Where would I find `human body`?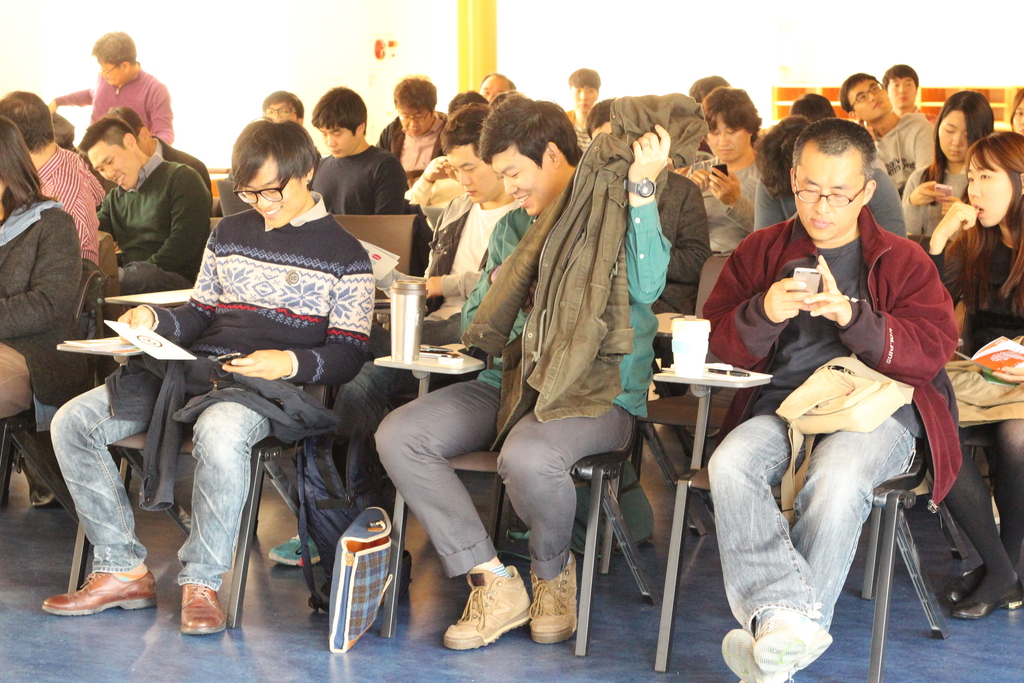
At l=701, t=140, r=961, b=659.
